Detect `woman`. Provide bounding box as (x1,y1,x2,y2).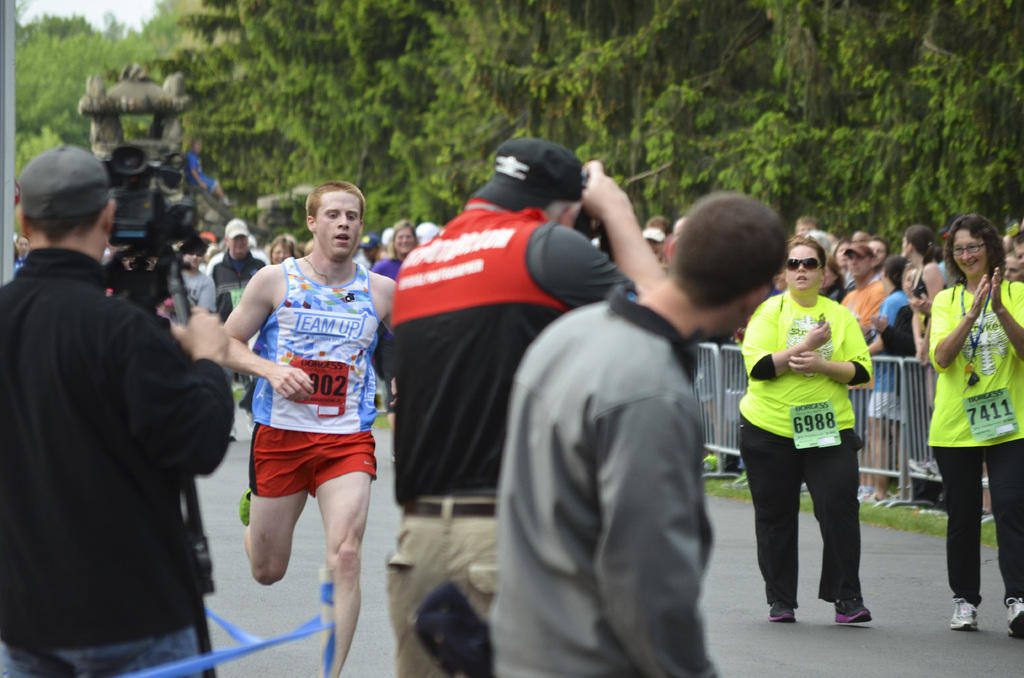
(737,232,871,624).
